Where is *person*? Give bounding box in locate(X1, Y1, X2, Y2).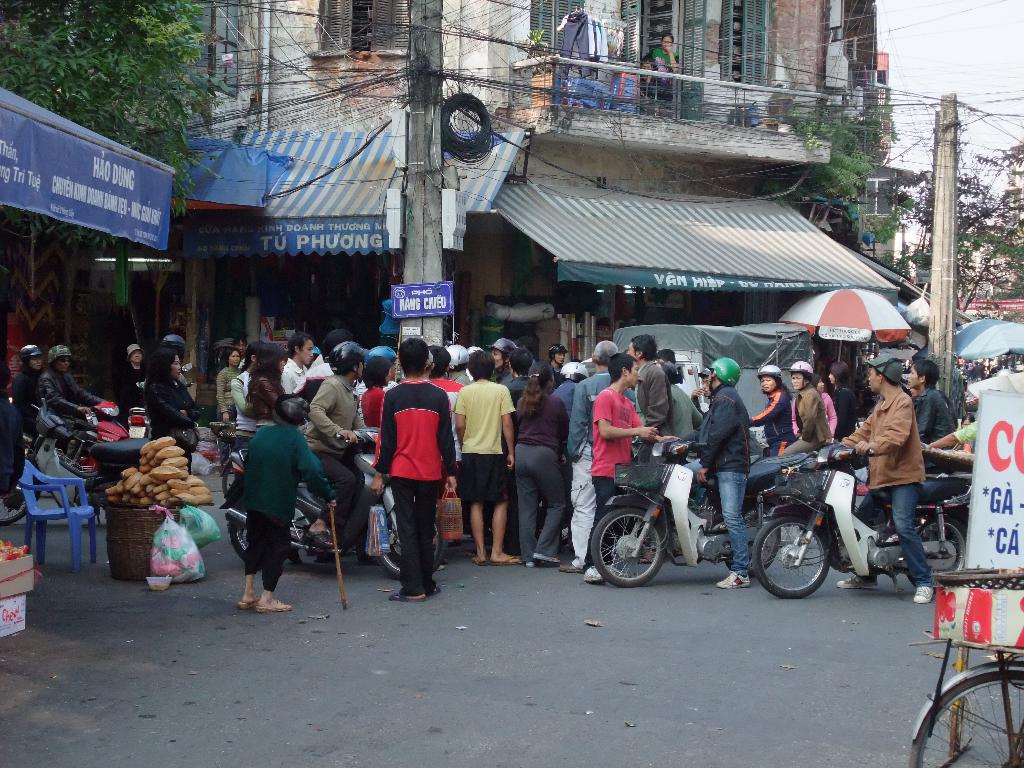
locate(586, 343, 664, 568).
